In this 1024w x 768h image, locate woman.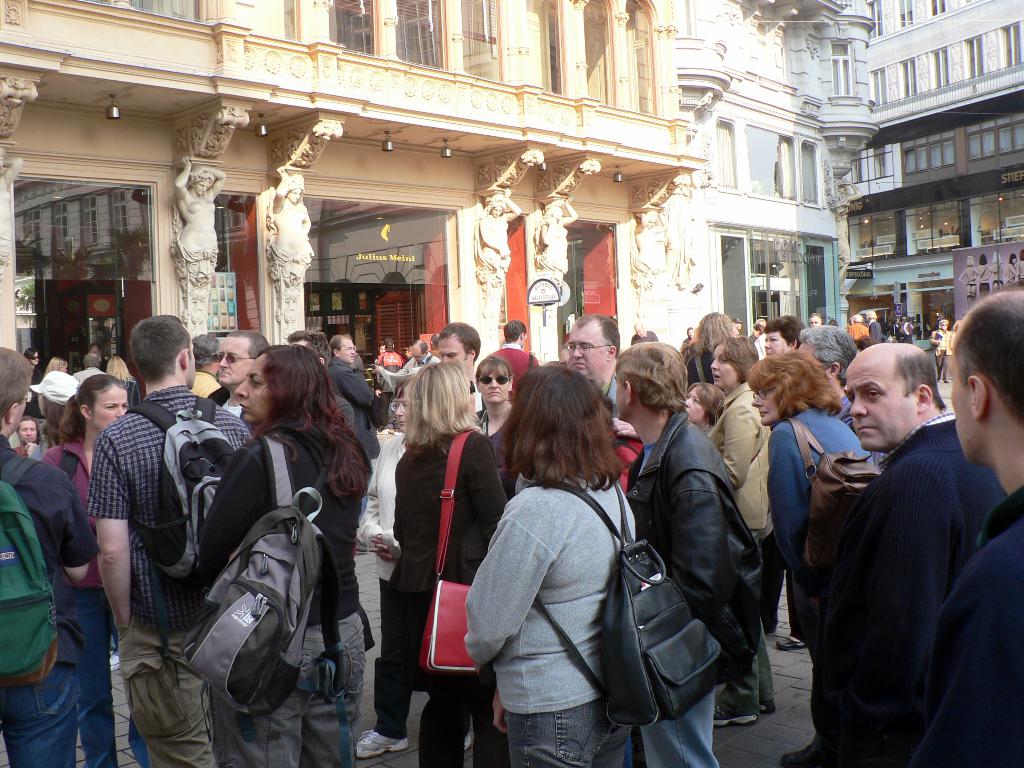
Bounding box: select_region(684, 383, 724, 440).
